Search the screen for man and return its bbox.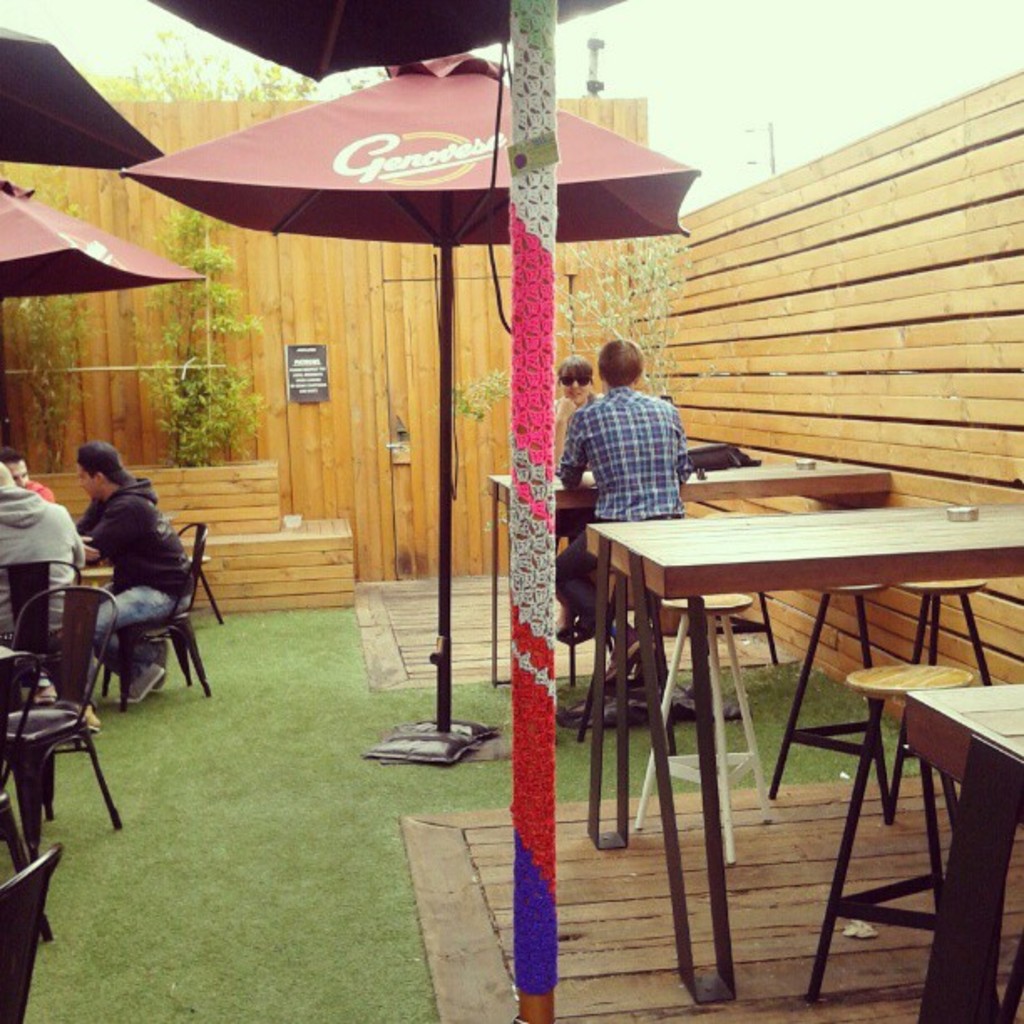
Found: bbox=[0, 443, 54, 504].
